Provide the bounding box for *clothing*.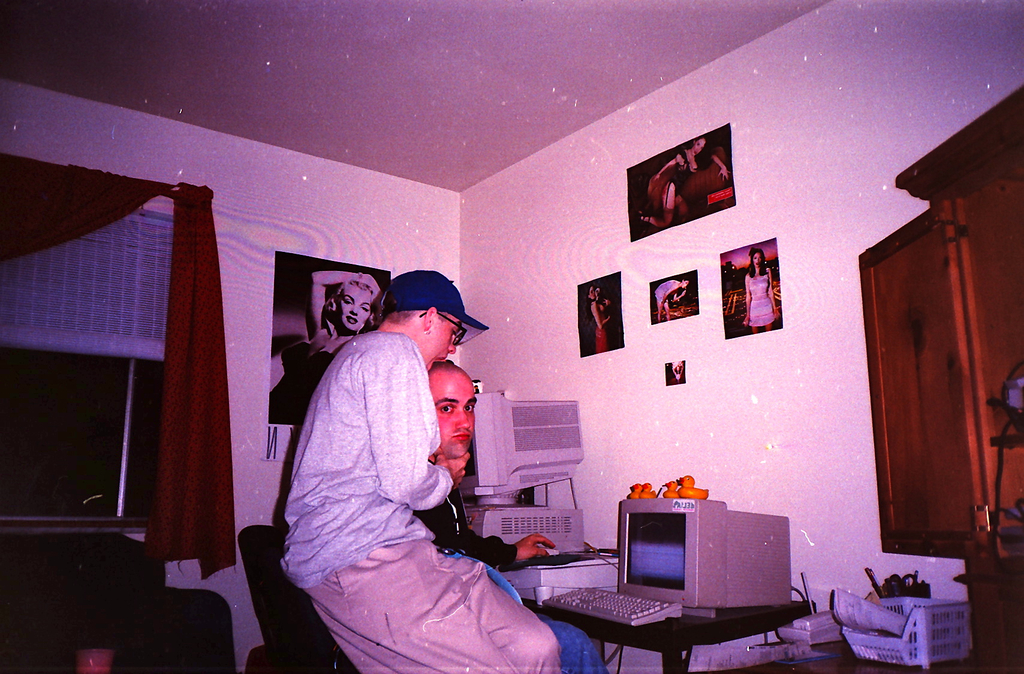
650, 280, 682, 304.
